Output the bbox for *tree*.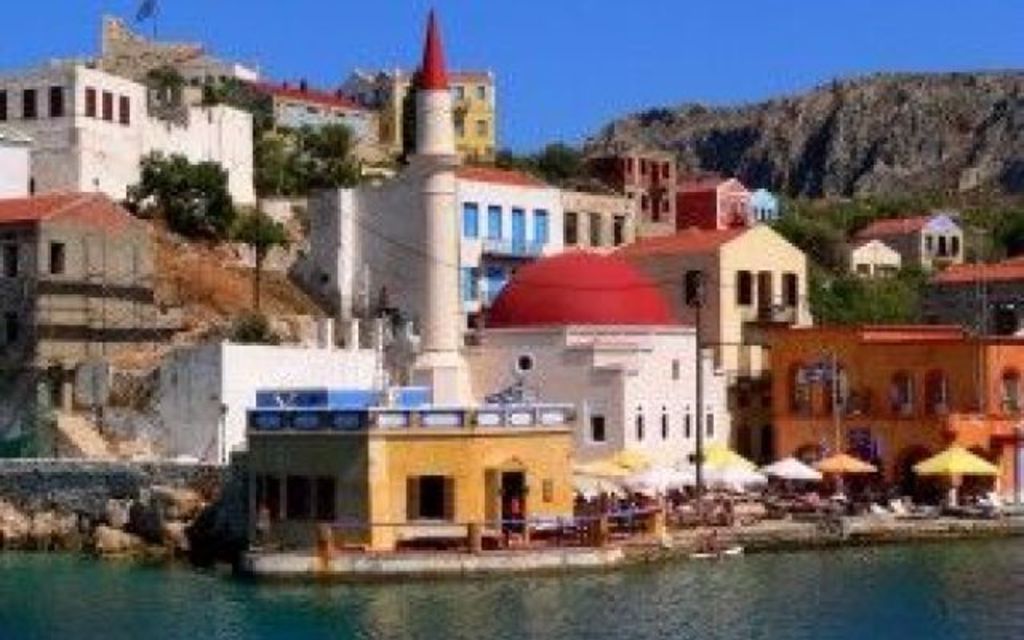
detection(819, 277, 920, 331).
